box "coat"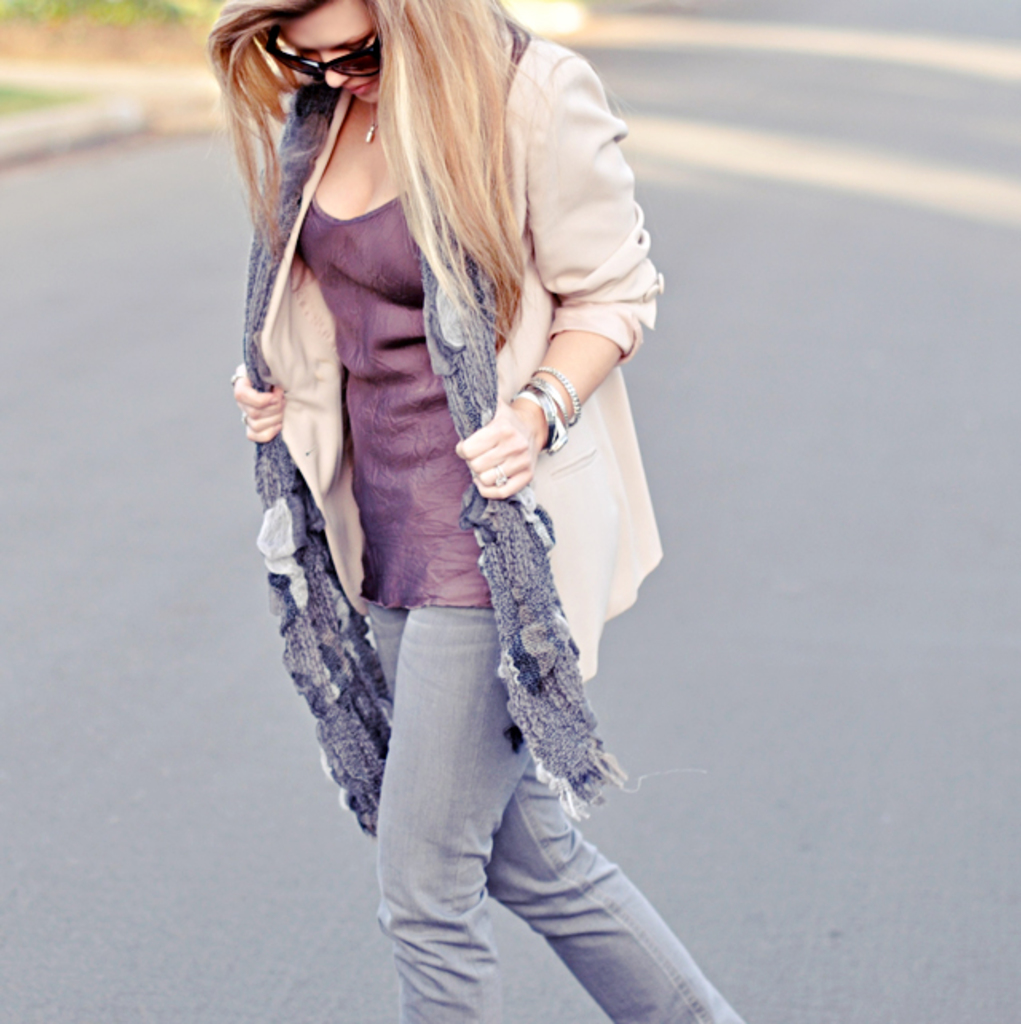
225/35/665/675
